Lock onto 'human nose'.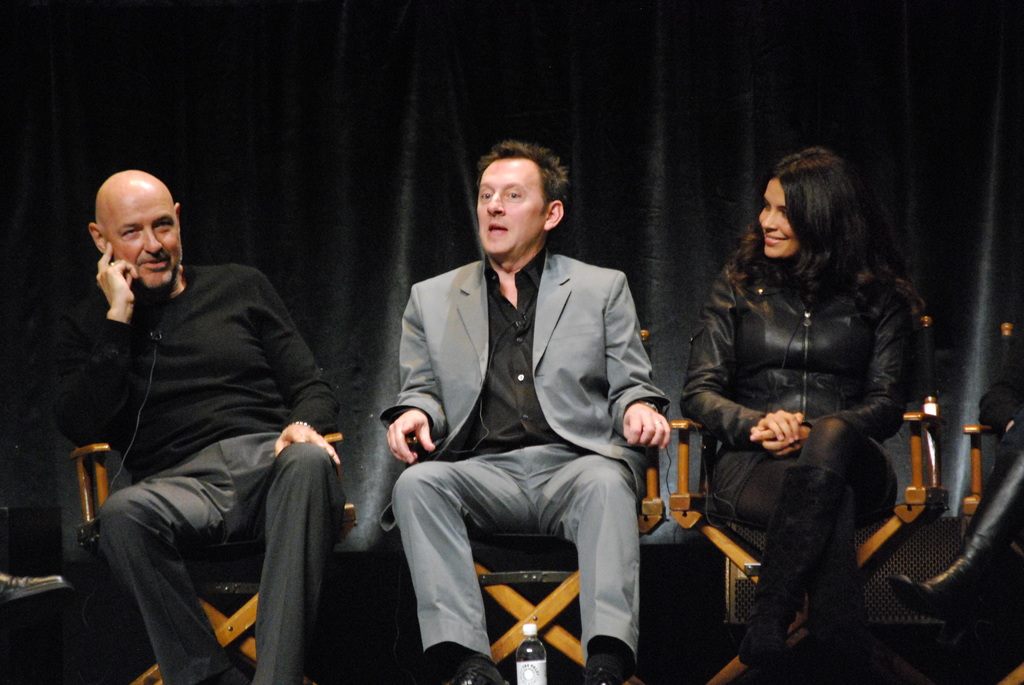
Locked: x1=486, y1=192, x2=507, y2=218.
